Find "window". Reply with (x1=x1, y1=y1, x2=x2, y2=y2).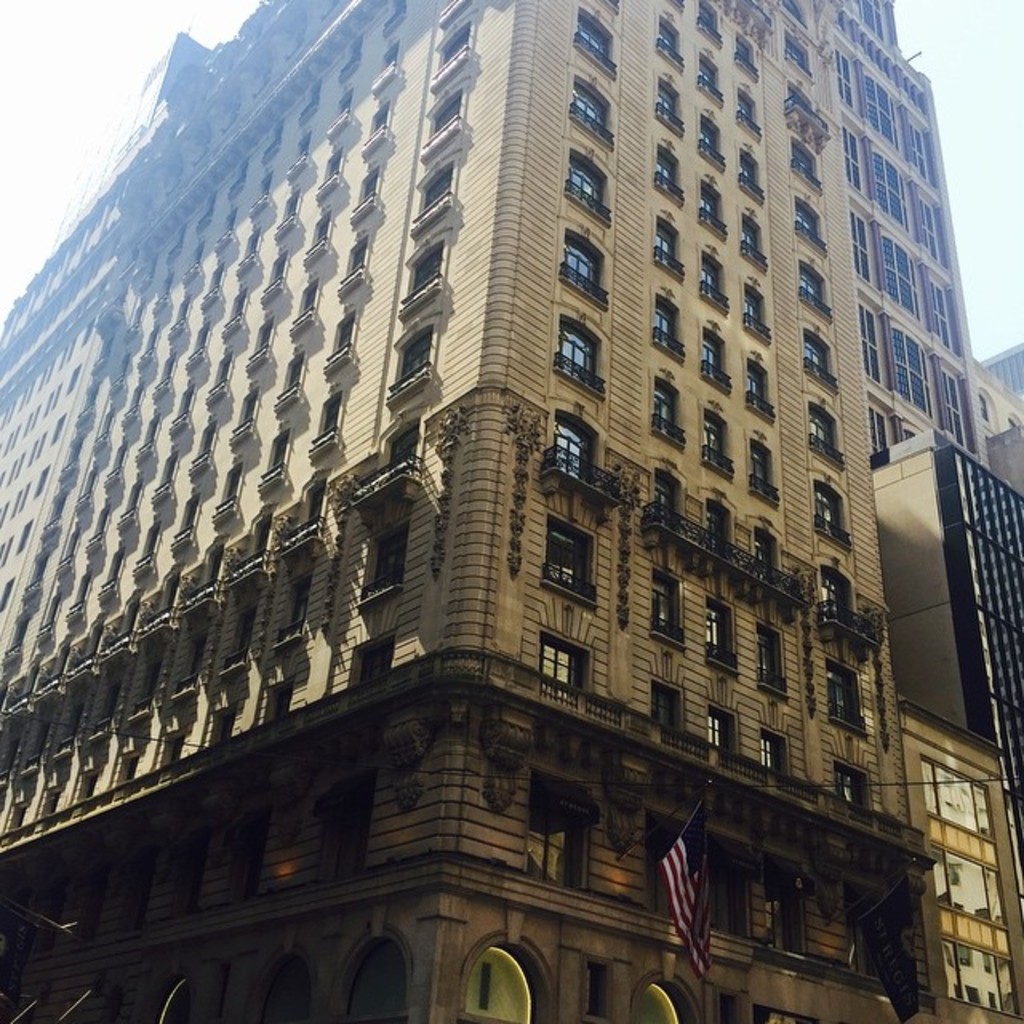
(x1=802, y1=334, x2=830, y2=379).
